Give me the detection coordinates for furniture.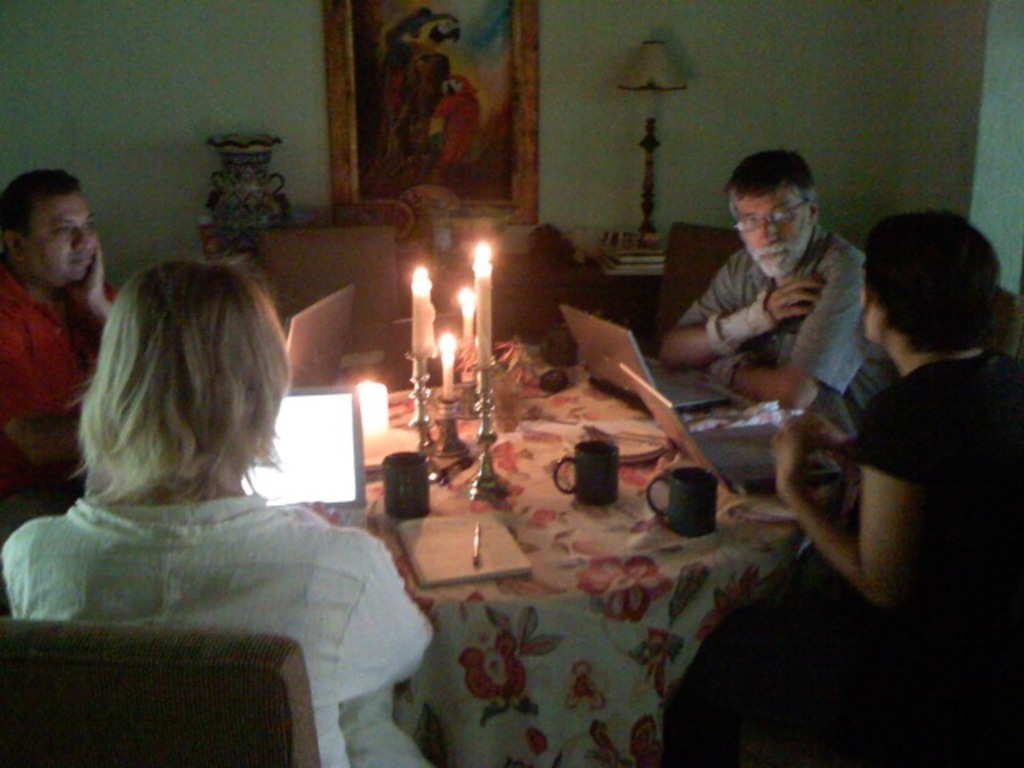
{"left": 502, "top": 251, "right": 662, "bottom": 363}.
